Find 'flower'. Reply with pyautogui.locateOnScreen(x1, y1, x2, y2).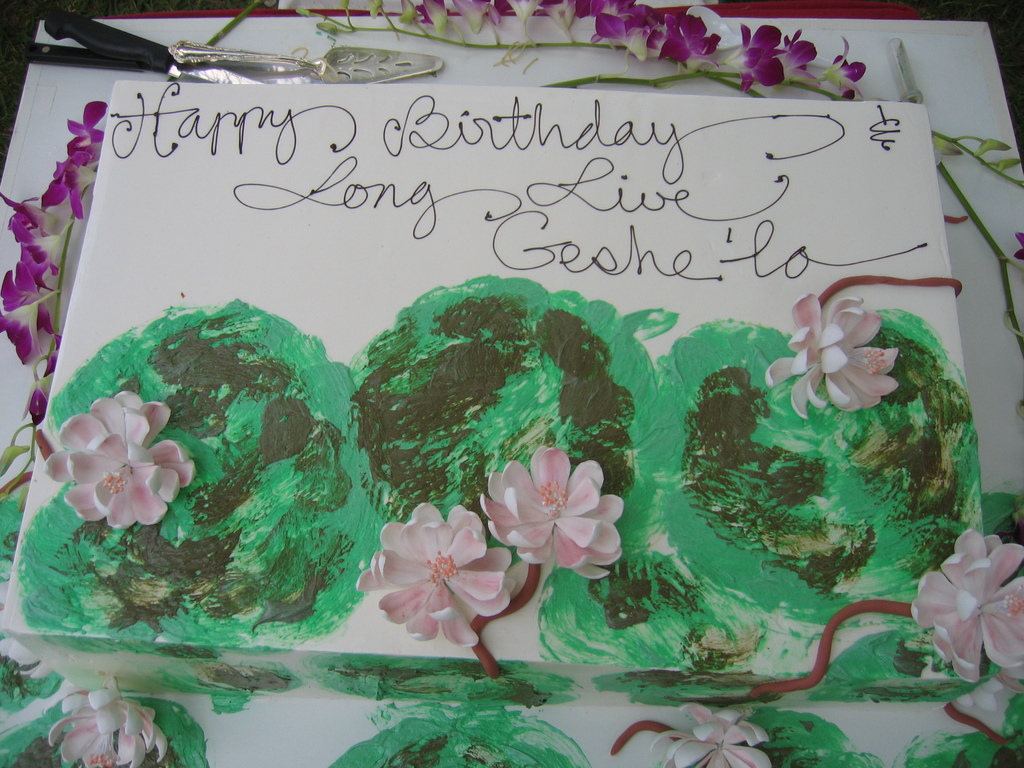
pyautogui.locateOnScreen(764, 295, 906, 428).
